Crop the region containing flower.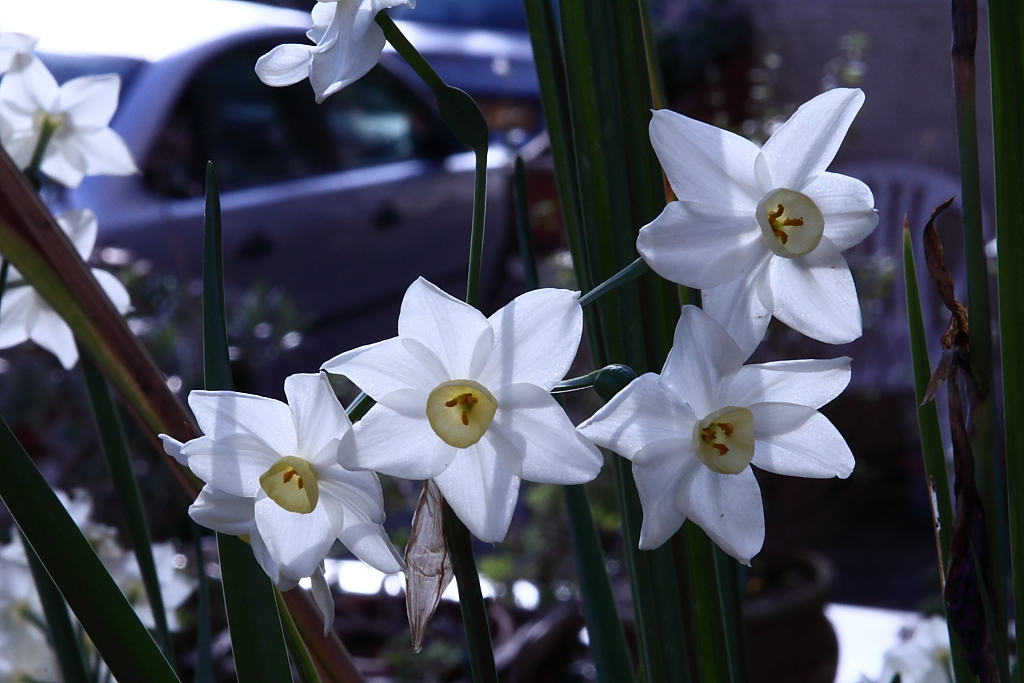
Crop region: left=251, top=0, right=414, bottom=107.
